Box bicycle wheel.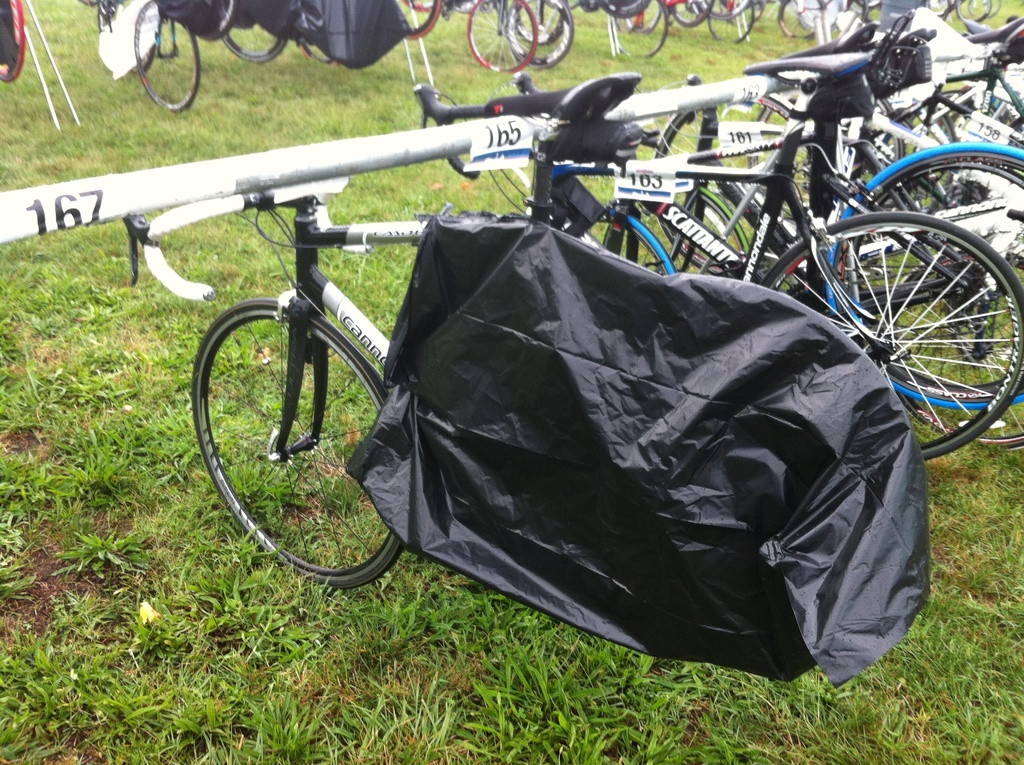
box(604, 188, 748, 280).
